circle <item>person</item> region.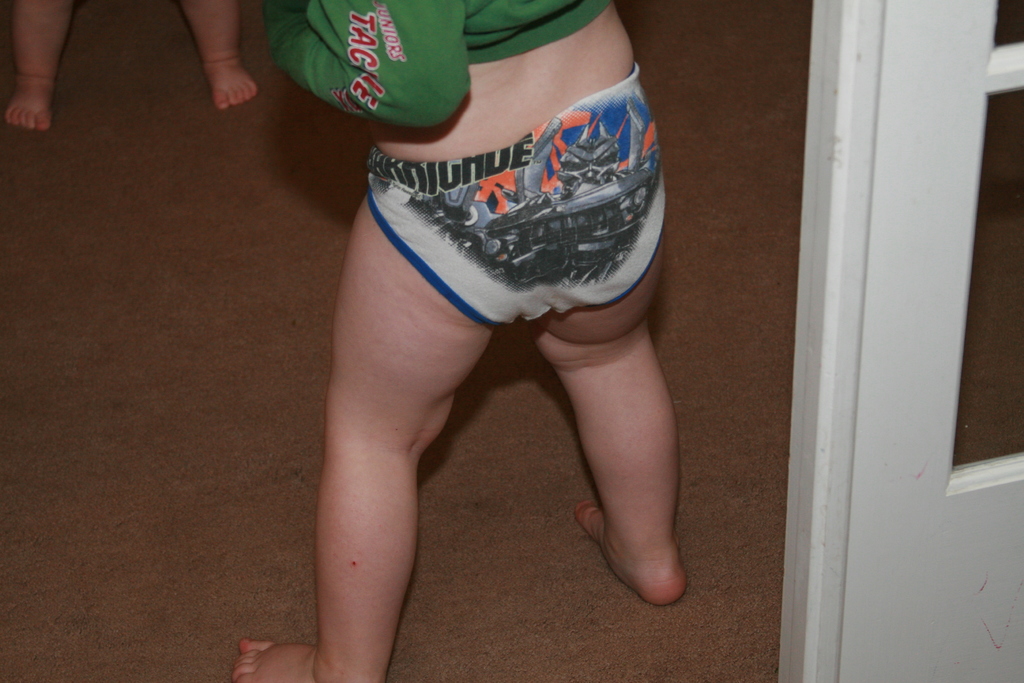
Region: 5, 0, 264, 134.
